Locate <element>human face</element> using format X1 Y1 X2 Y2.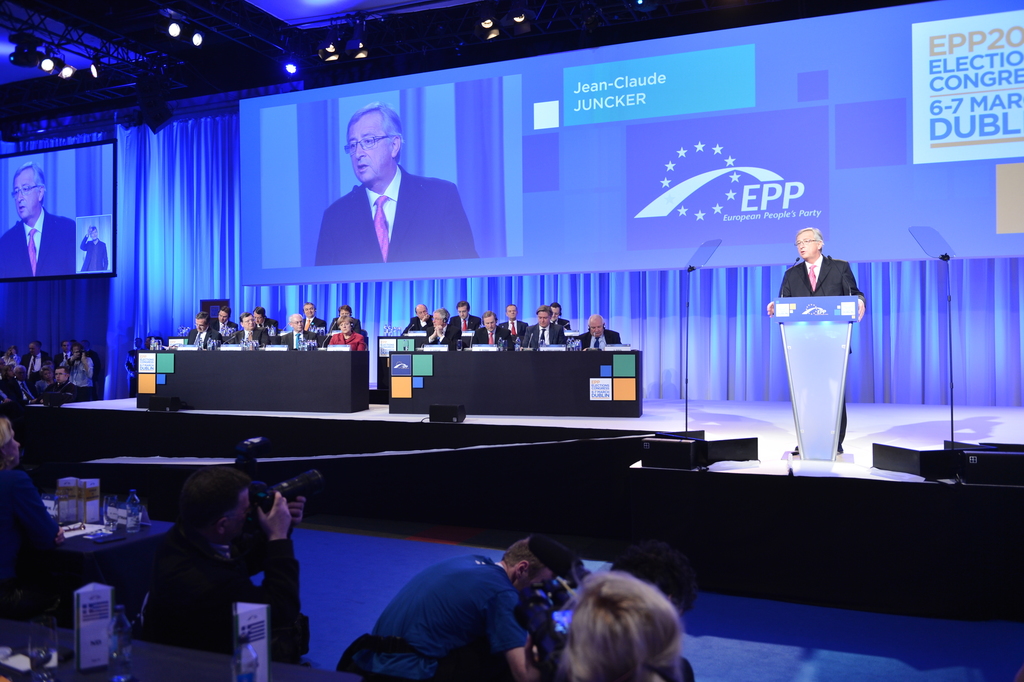
28 343 39 355.
